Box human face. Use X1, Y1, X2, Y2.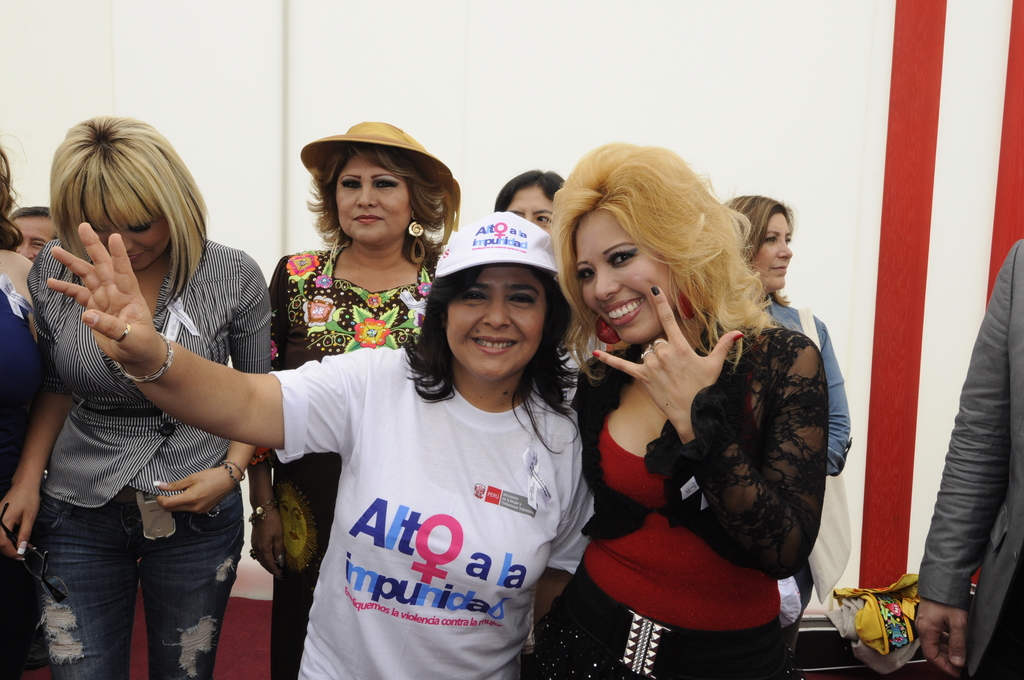
751, 214, 793, 287.
